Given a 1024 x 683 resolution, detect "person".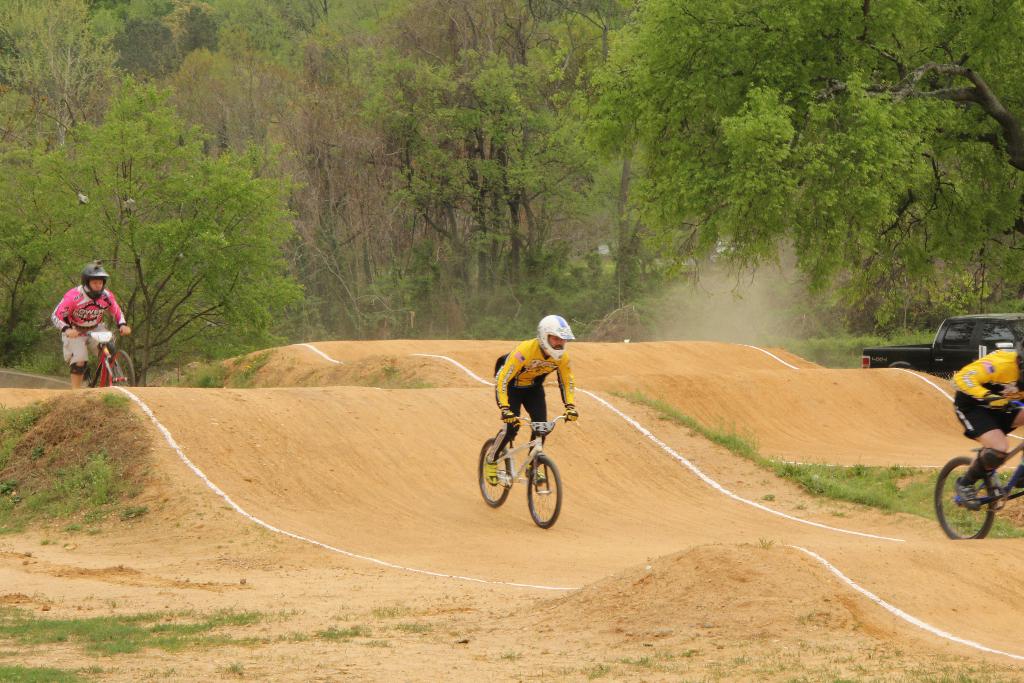
[x1=56, y1=259, x2=115, y2=392].
